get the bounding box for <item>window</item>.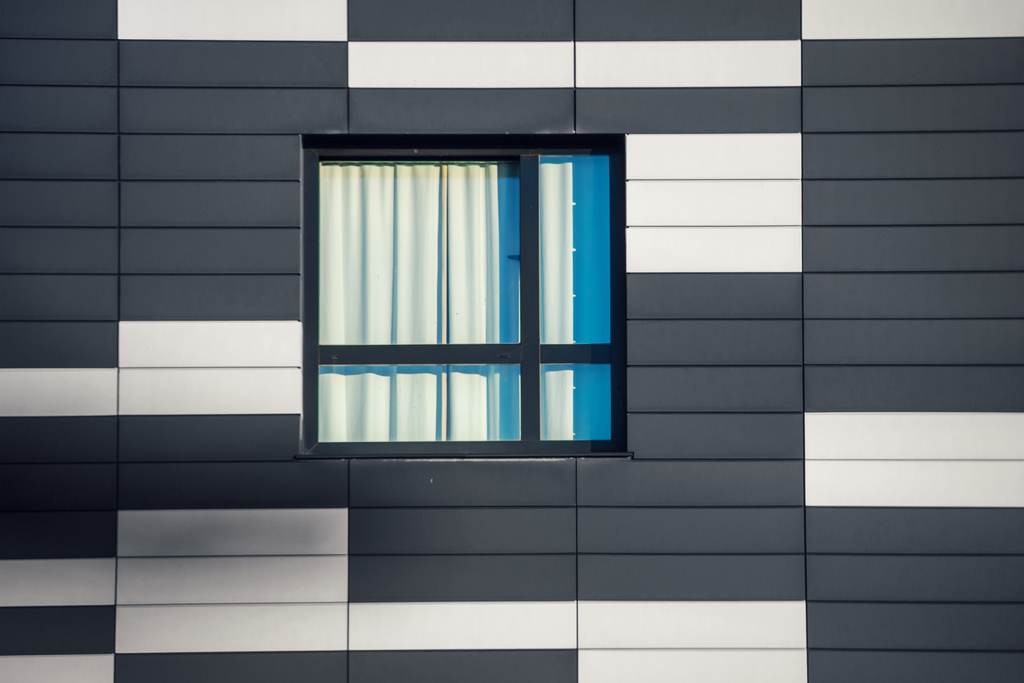
x1=282, y1=111, x2=634, y2=480.
